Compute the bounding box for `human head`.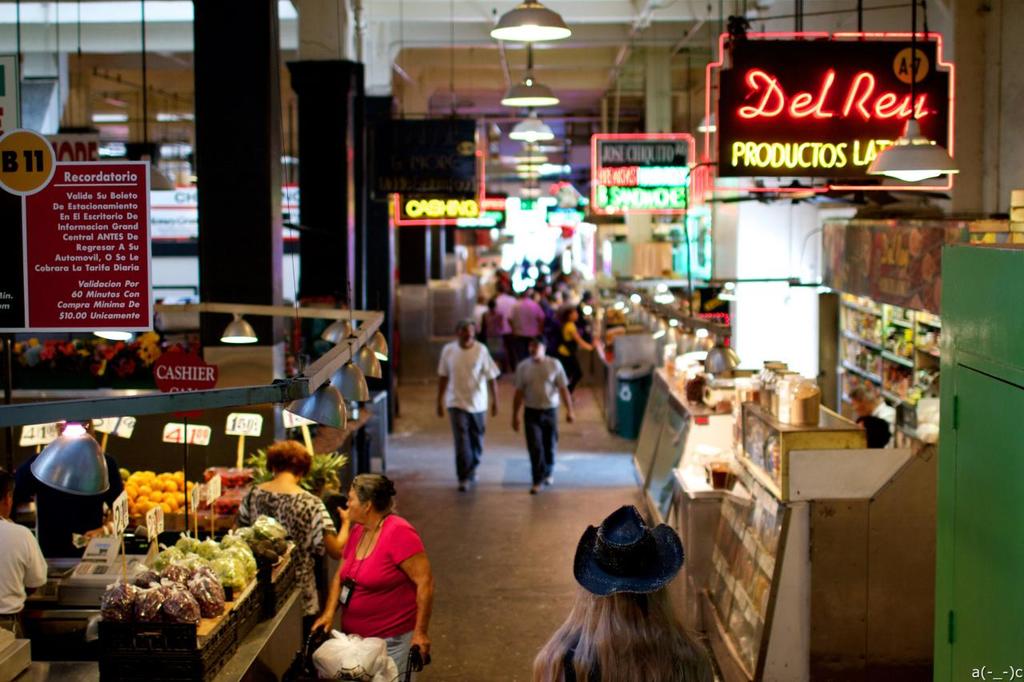
box=[453, 318, 476, 342].
